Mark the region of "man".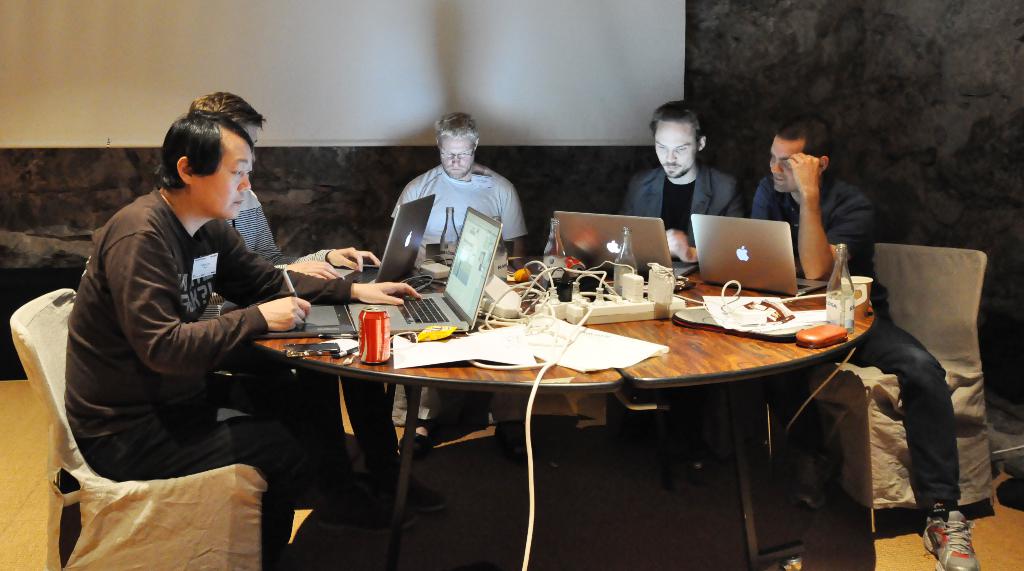
Region: <bbox>65, 111, 380, 570</bbox>.
